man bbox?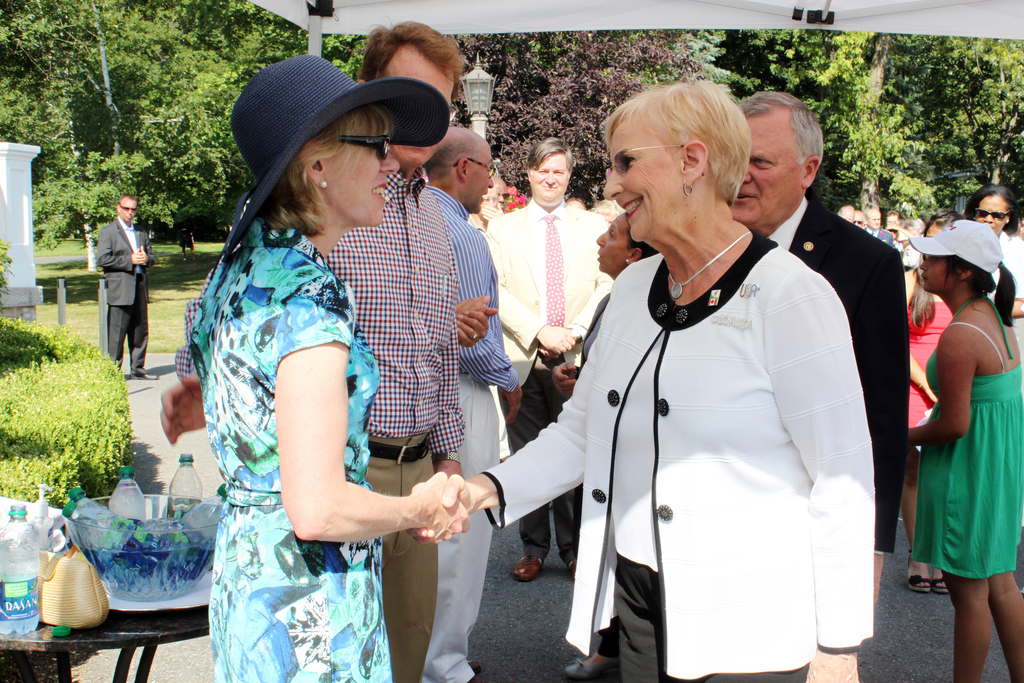
{"x1": 491, "y1": 176, "x2": 508, "y2": 211}
